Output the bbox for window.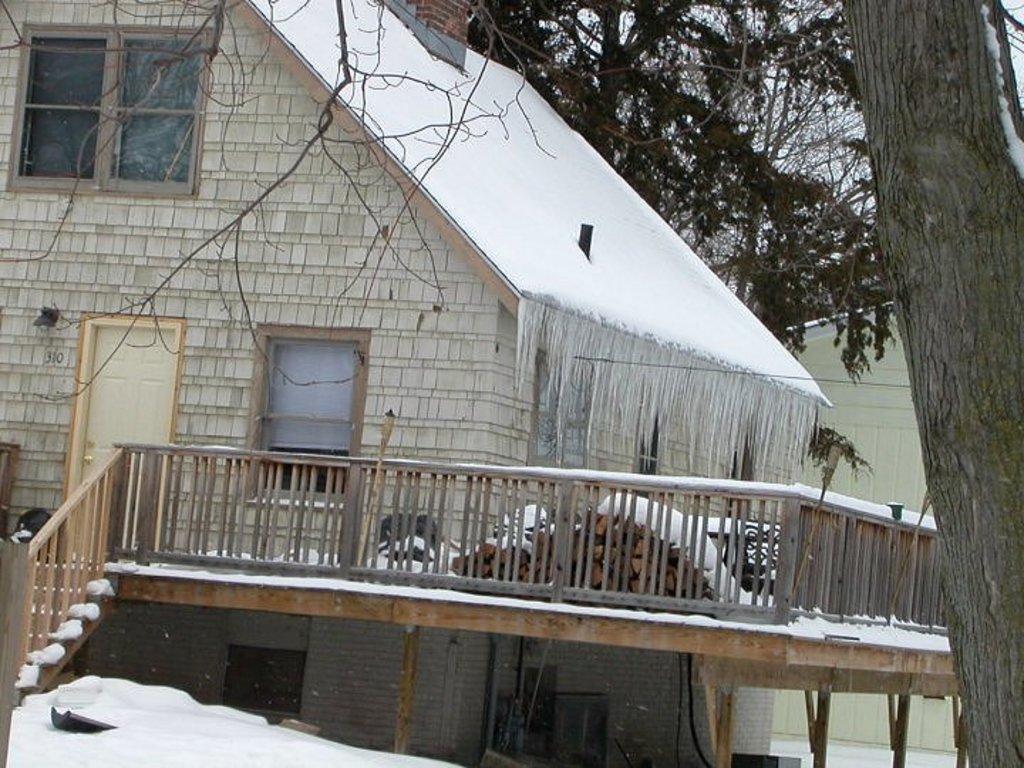
Rect(637, 388, 663, 478).
